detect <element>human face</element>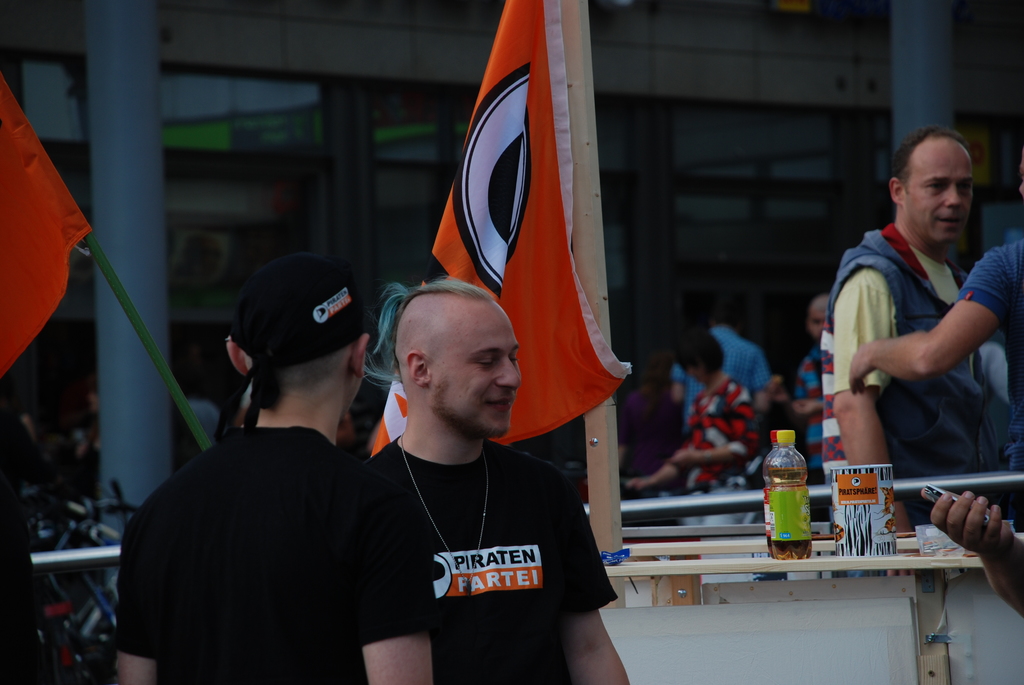
<bbox>907, 145, 974, 247</bbox>
